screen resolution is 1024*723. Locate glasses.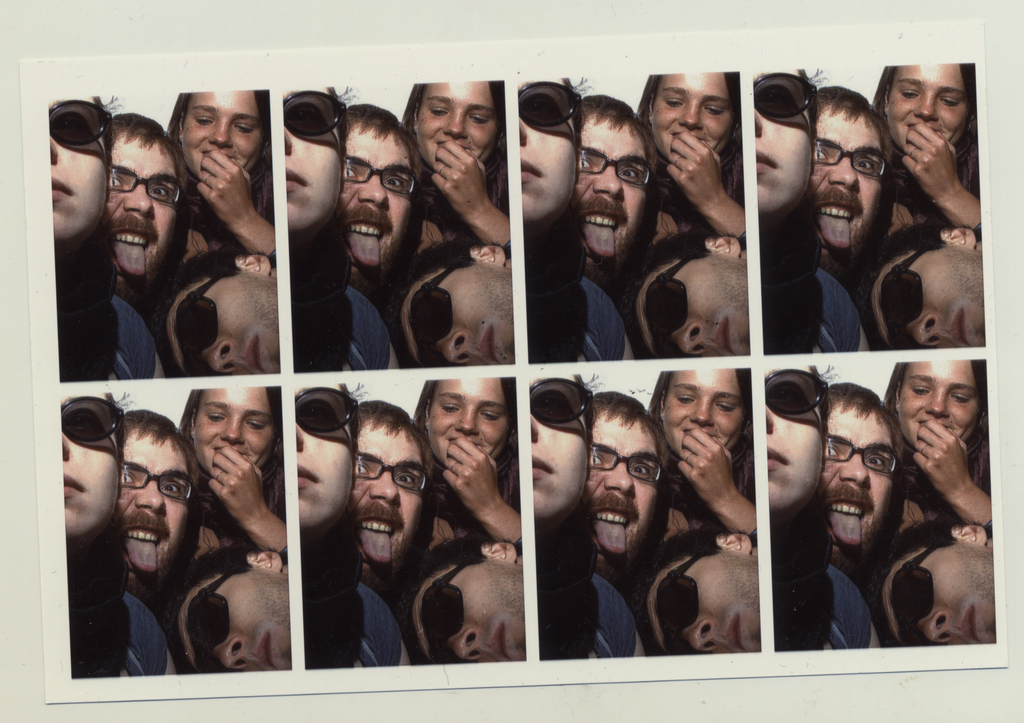
region(97, 161, 185, 211).
